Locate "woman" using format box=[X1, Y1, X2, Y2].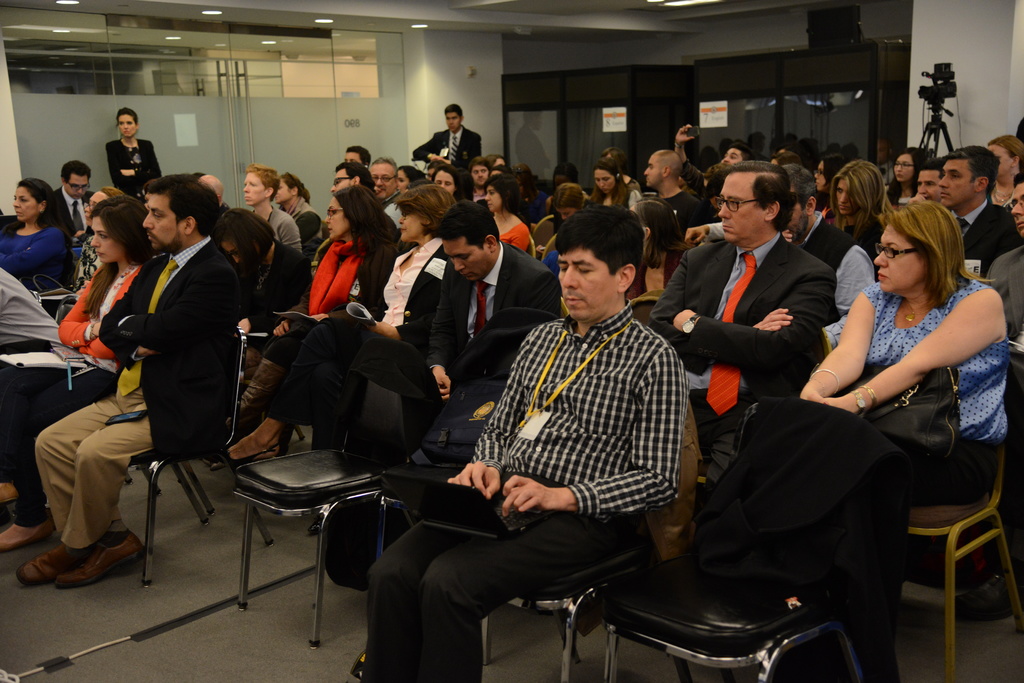
box=[813, 154, 846, 213].
